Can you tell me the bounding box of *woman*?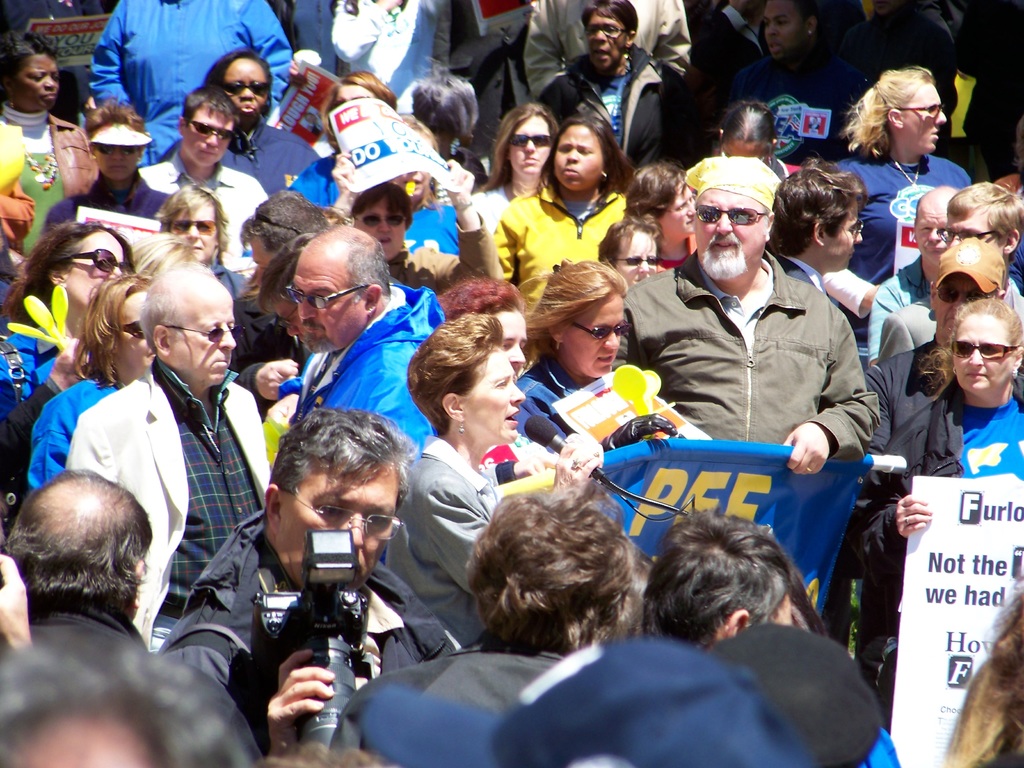
pyautogui.locateOnScreen(854, 290, 1023, 584).
